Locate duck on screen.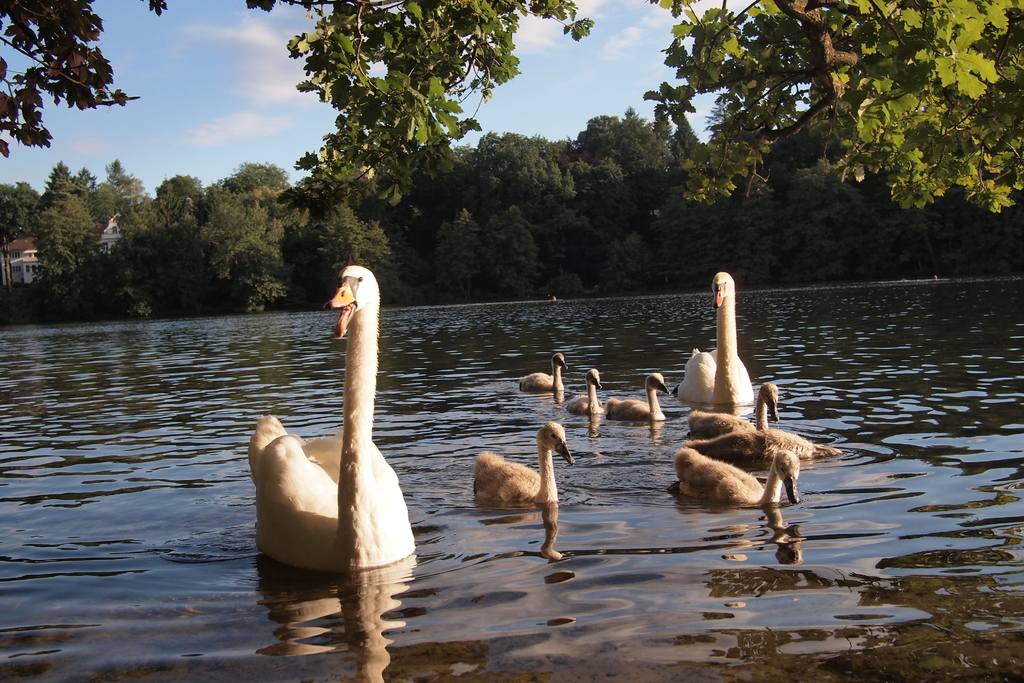
On screen at (left=687, top=383, right=781, bottom=436).
